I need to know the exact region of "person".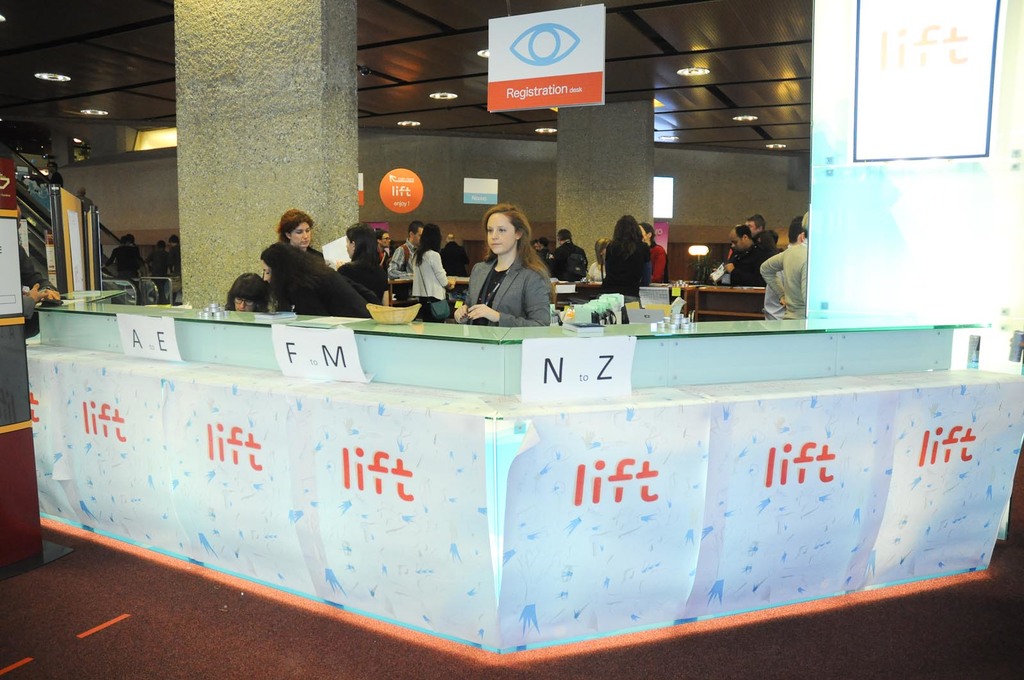
Region: (141,237,173,281).
